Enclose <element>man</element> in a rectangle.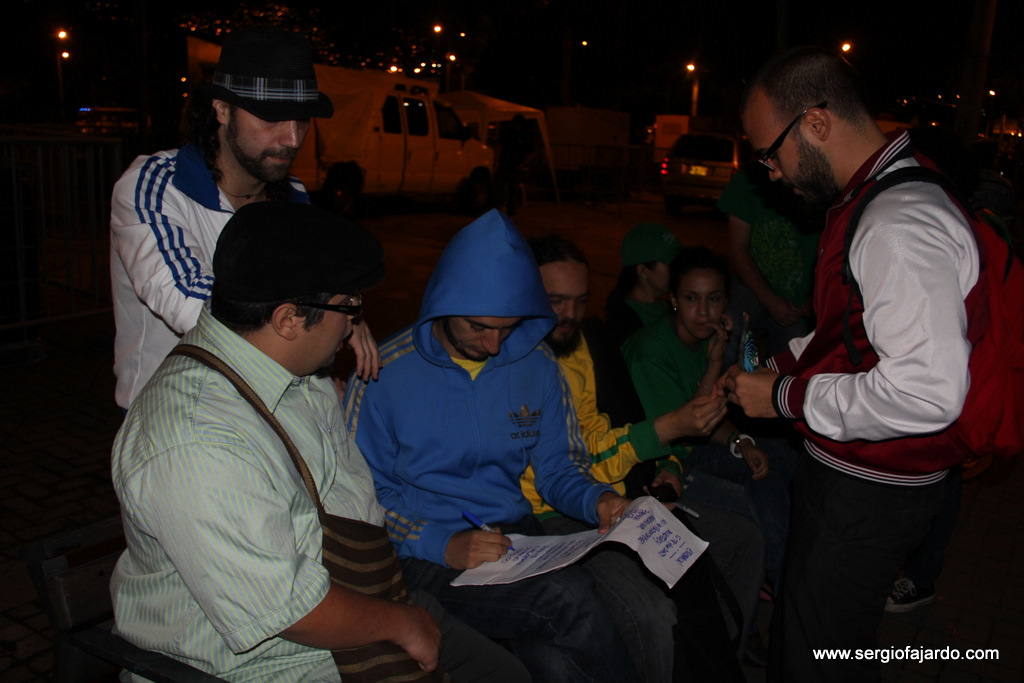
rect(105, 14, 382, 433).
